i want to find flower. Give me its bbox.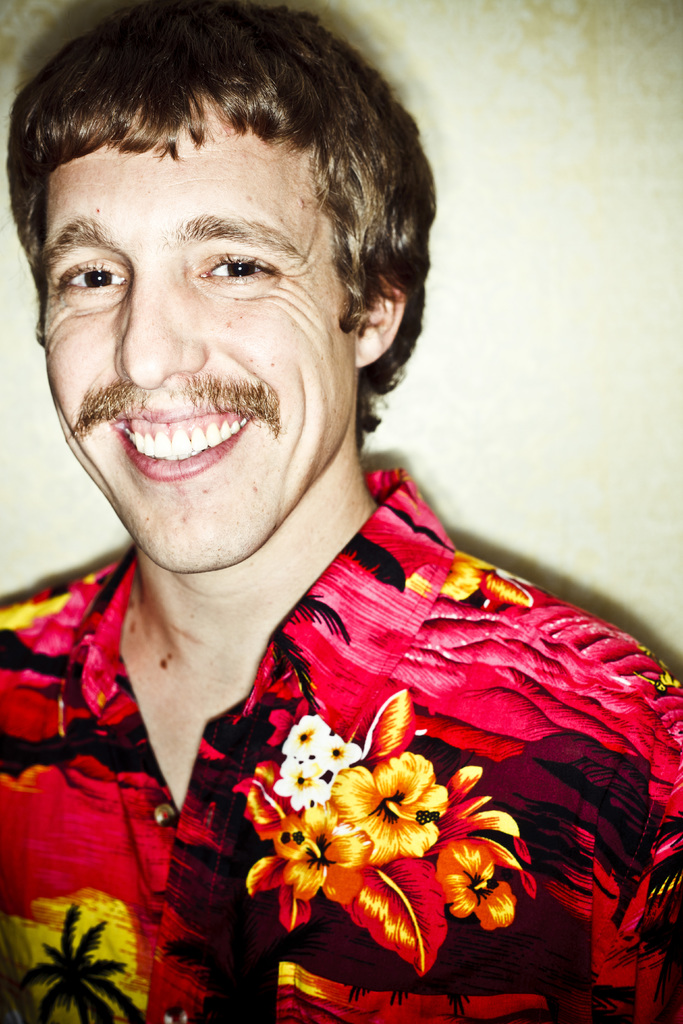
{"left": 248, "top": 798, "right": 374, "bottom": 901}.
